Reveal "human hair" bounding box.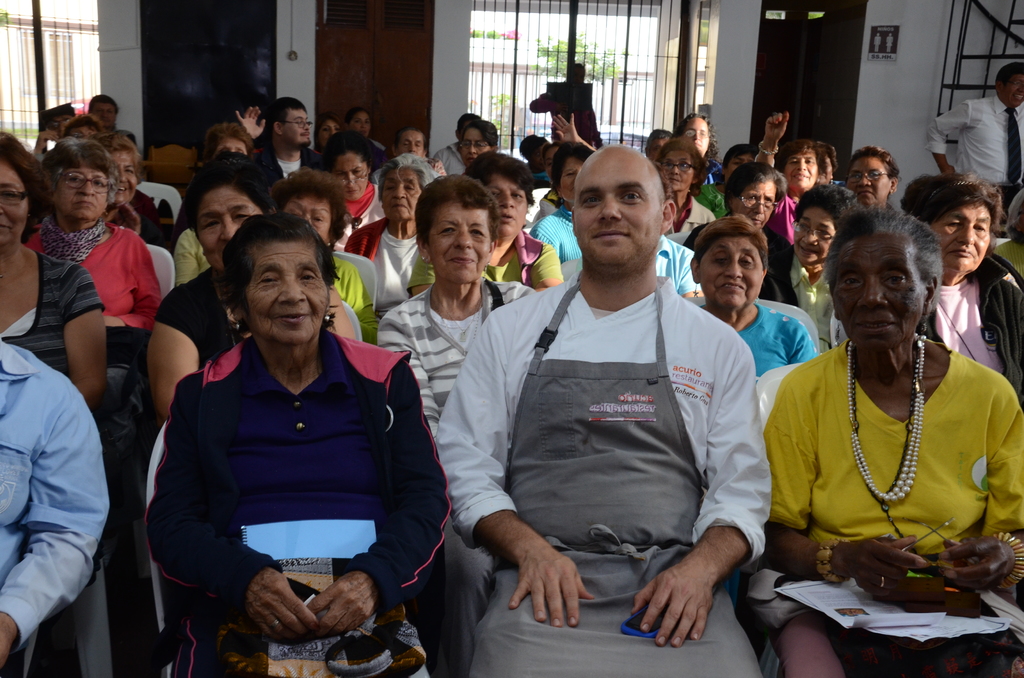
Revealed: [317, 110, 342, 126].
